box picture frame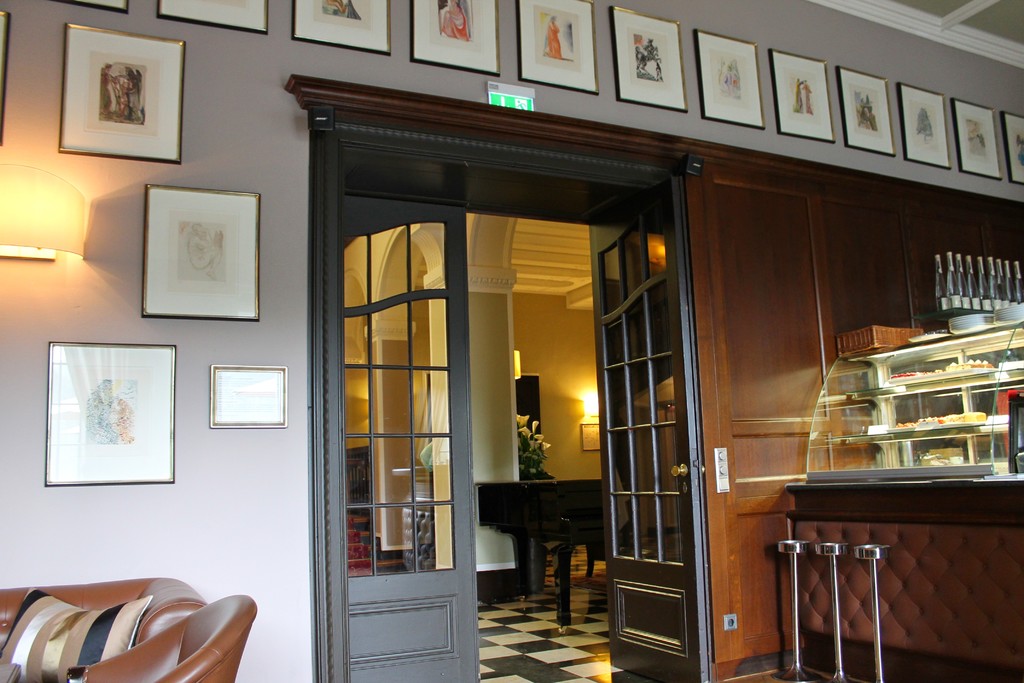
bbox(517, 0, 600, 94)
